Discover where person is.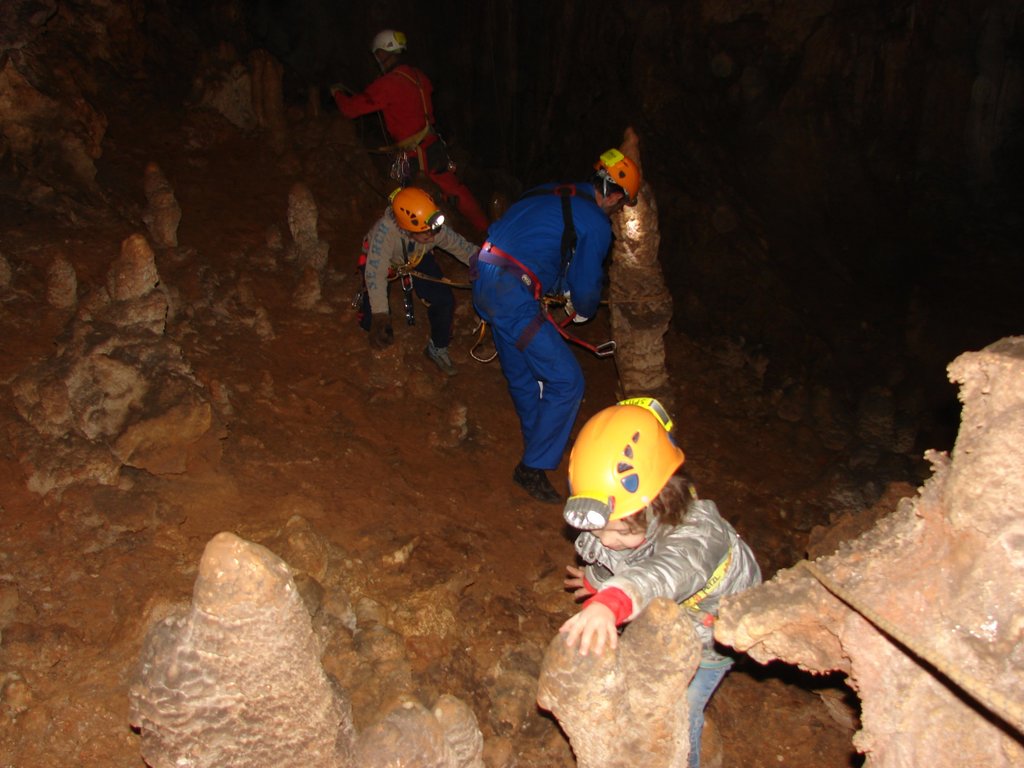
Discovered at Rect(475, 150, 648, 506).
